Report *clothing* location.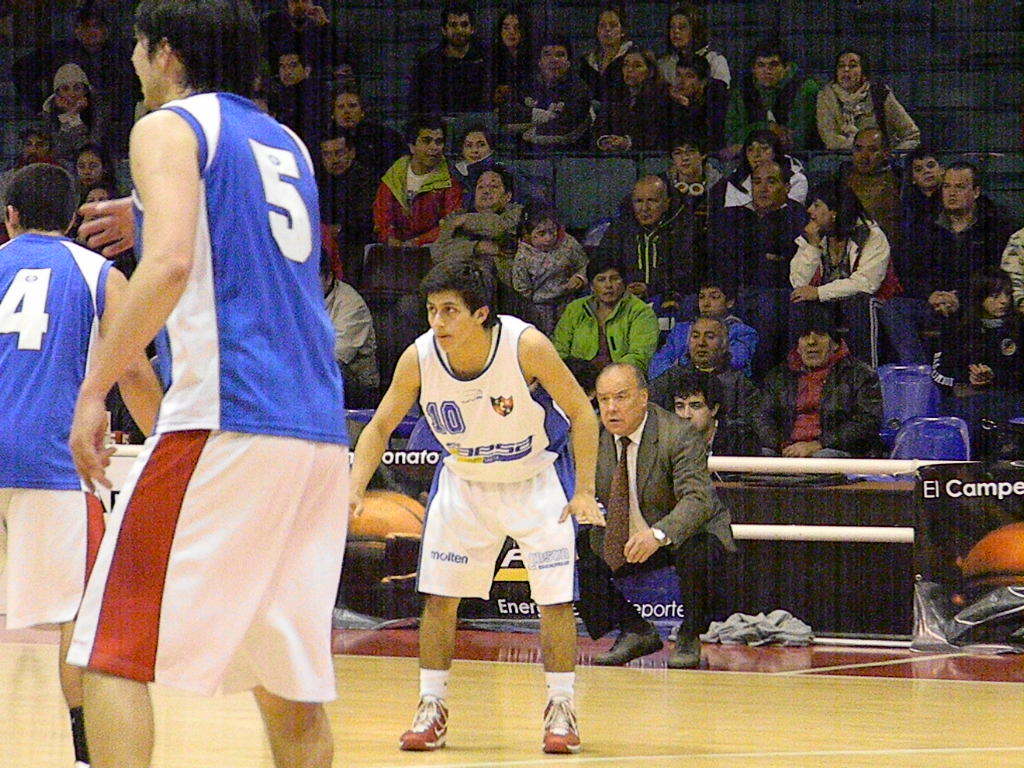
Report: pyautogui.locateOnScreen(649, 355, 763, 436).
